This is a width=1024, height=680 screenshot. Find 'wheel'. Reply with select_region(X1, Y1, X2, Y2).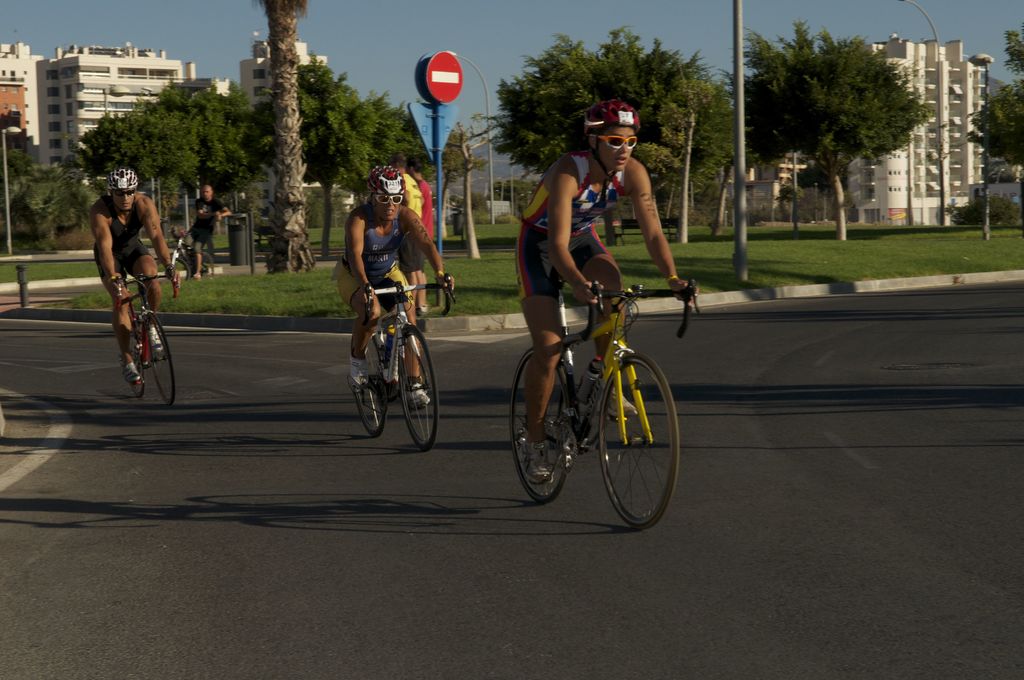
select_region(353, 350, 384, 430).
